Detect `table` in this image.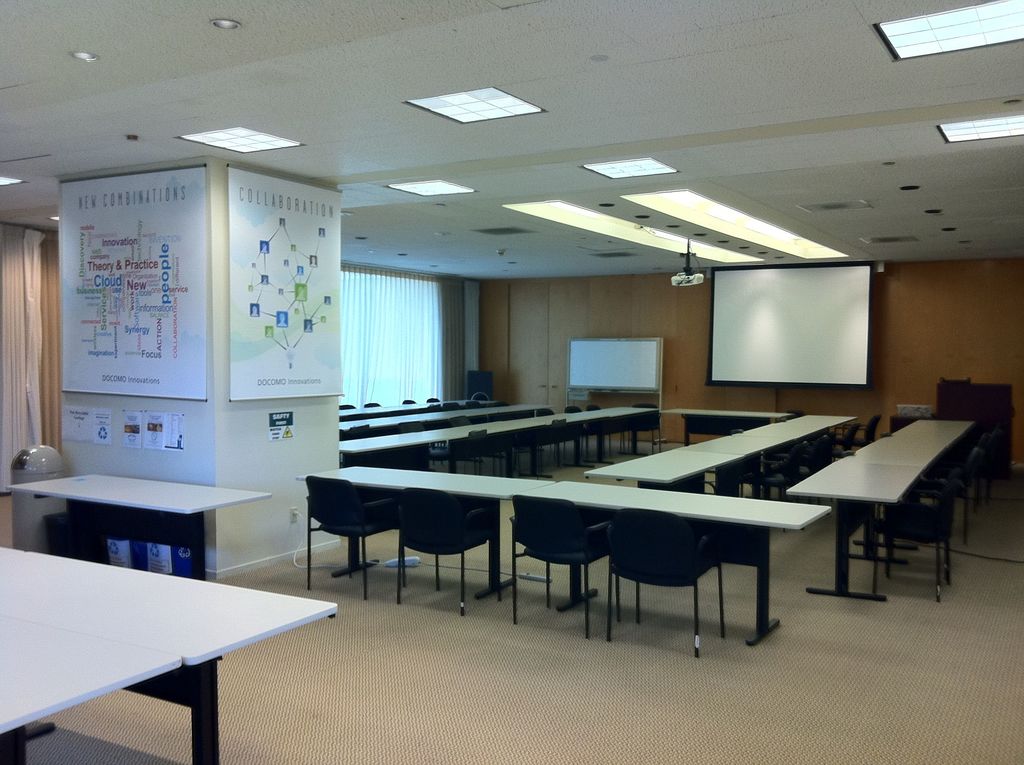
Detection: [589, 418, 854, 499].
